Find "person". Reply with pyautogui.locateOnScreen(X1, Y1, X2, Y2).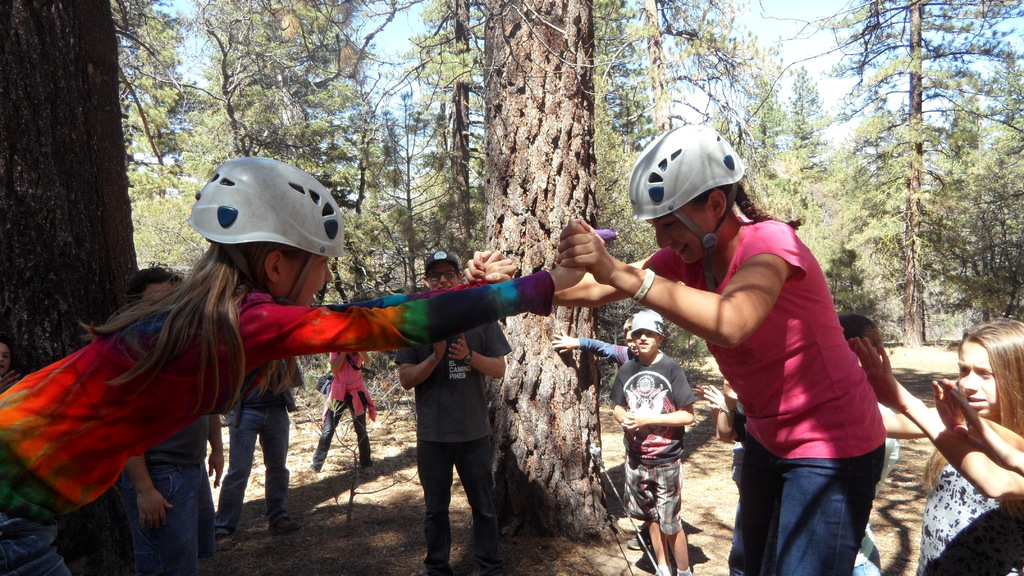
pyautogui.locateOnScreen(467, 123, 888, 575).
